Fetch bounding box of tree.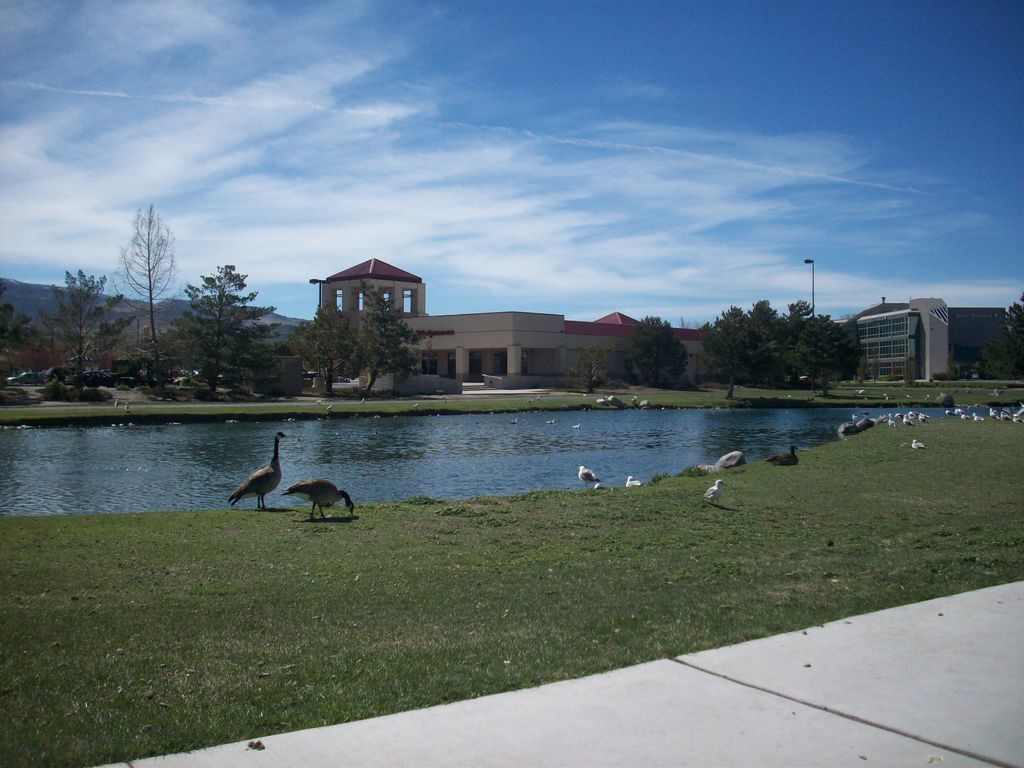
Bbox: [left=291, top=300, right=357, bottom=392].
